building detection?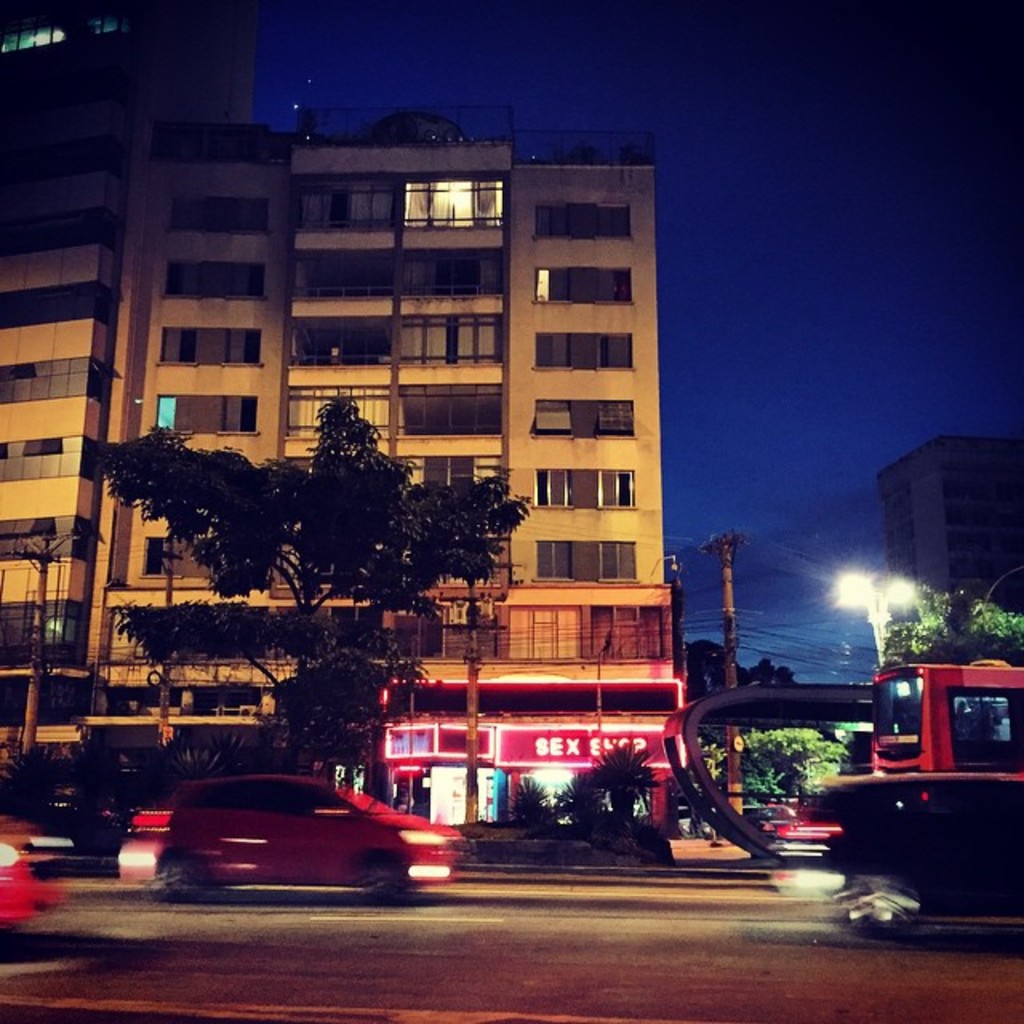
locate(0, 0, 253, 776)
